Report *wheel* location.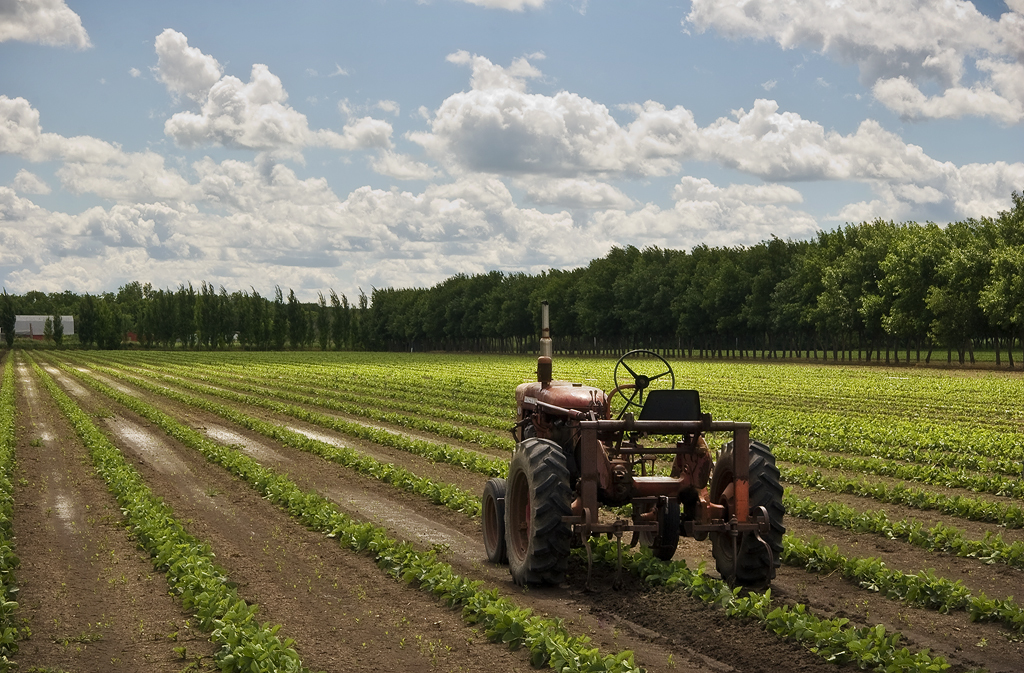
Report: <bbox>471, 483, 505, 559</bbox>.
